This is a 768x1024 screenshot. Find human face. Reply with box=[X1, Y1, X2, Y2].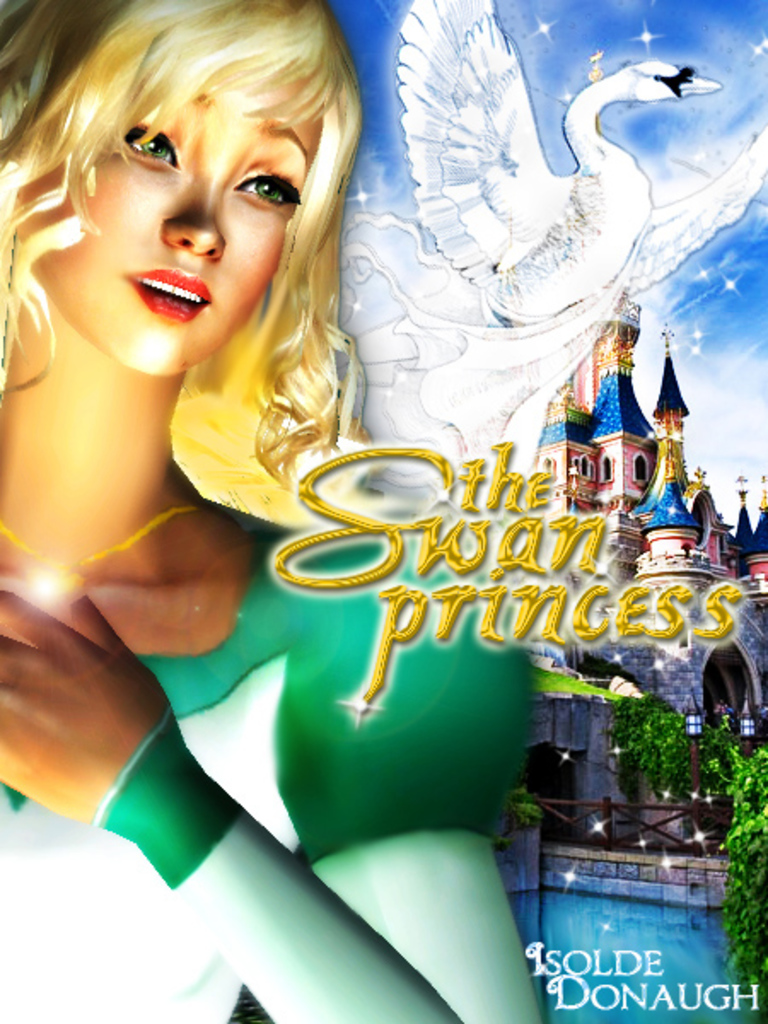
box=[17, 73, 326, 377].
